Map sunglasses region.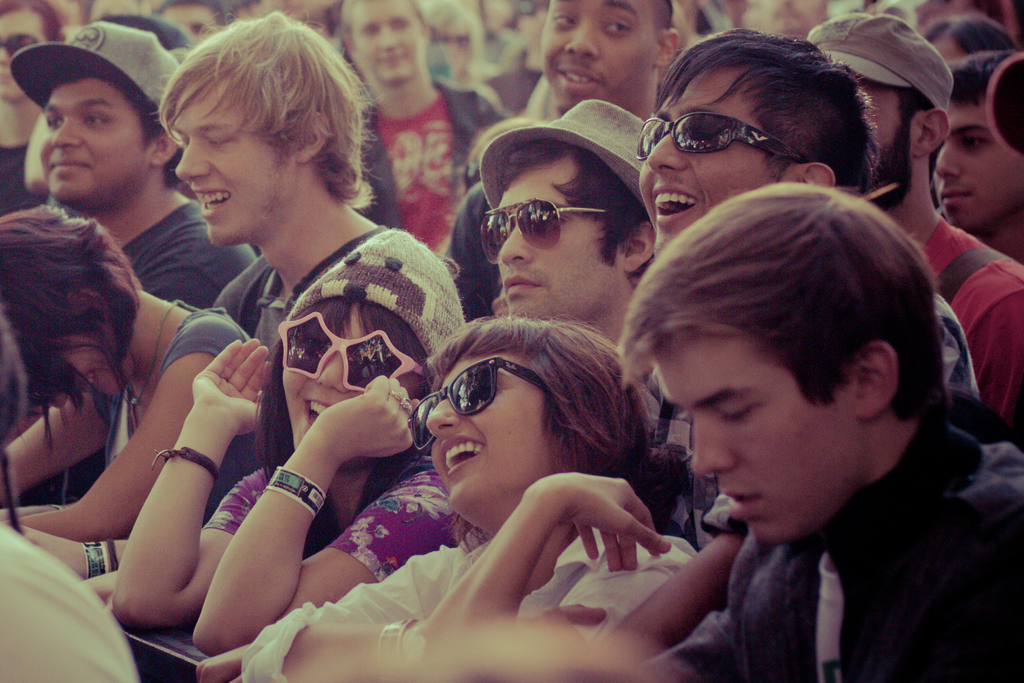
Mapped to x1=410, y1=357, x2=556, y2=454.
